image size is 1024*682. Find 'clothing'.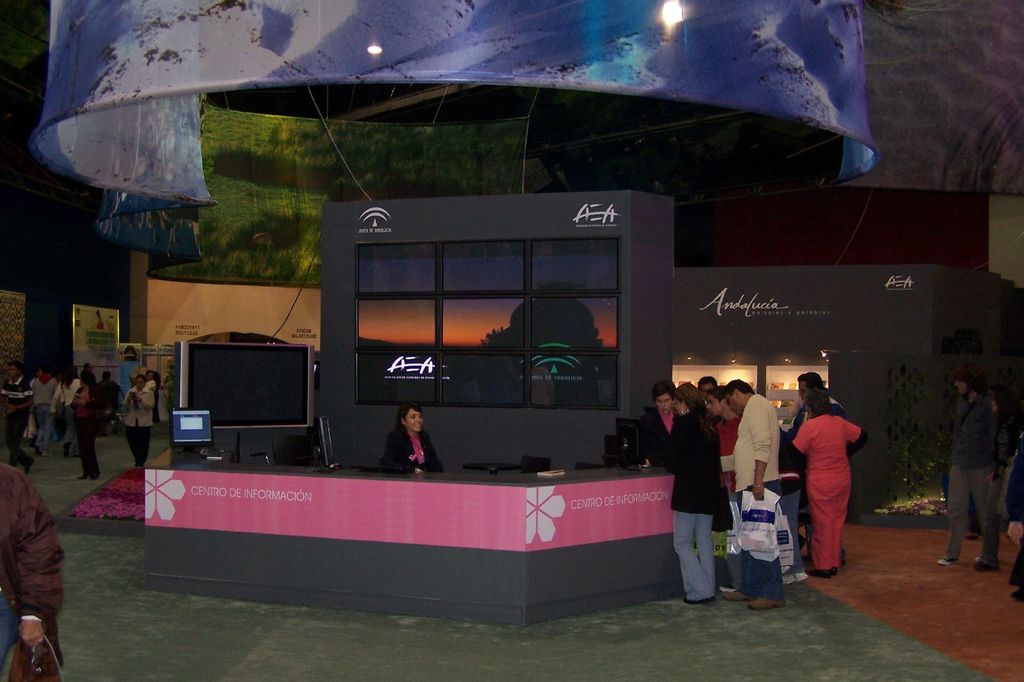
BBox(660, 414, 720, 606).
